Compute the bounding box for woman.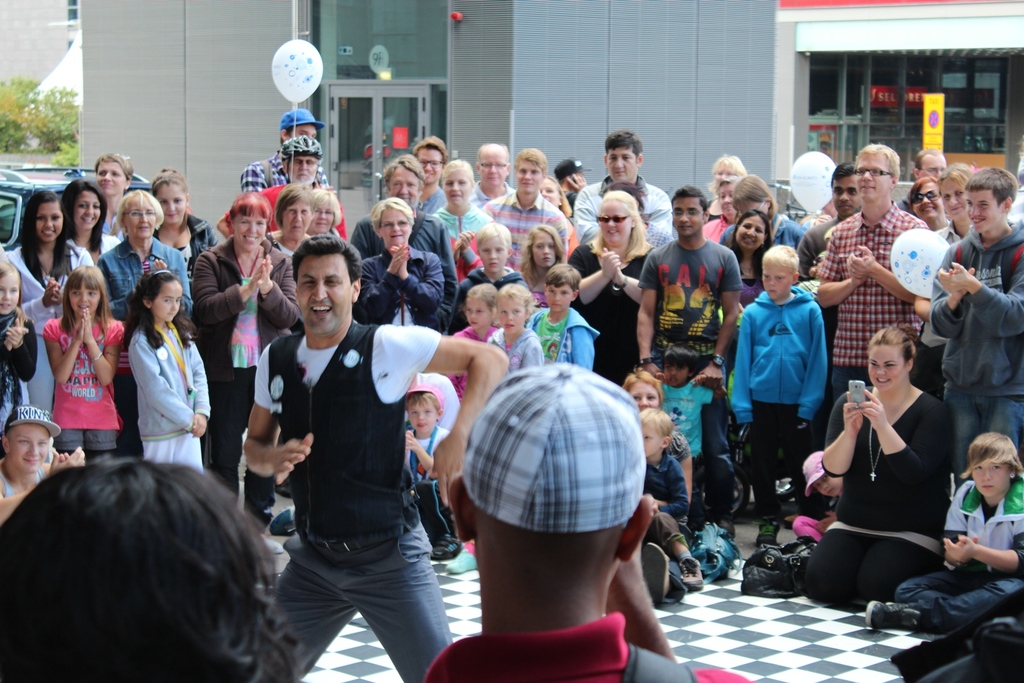
box(537, 173, 583, 229).
